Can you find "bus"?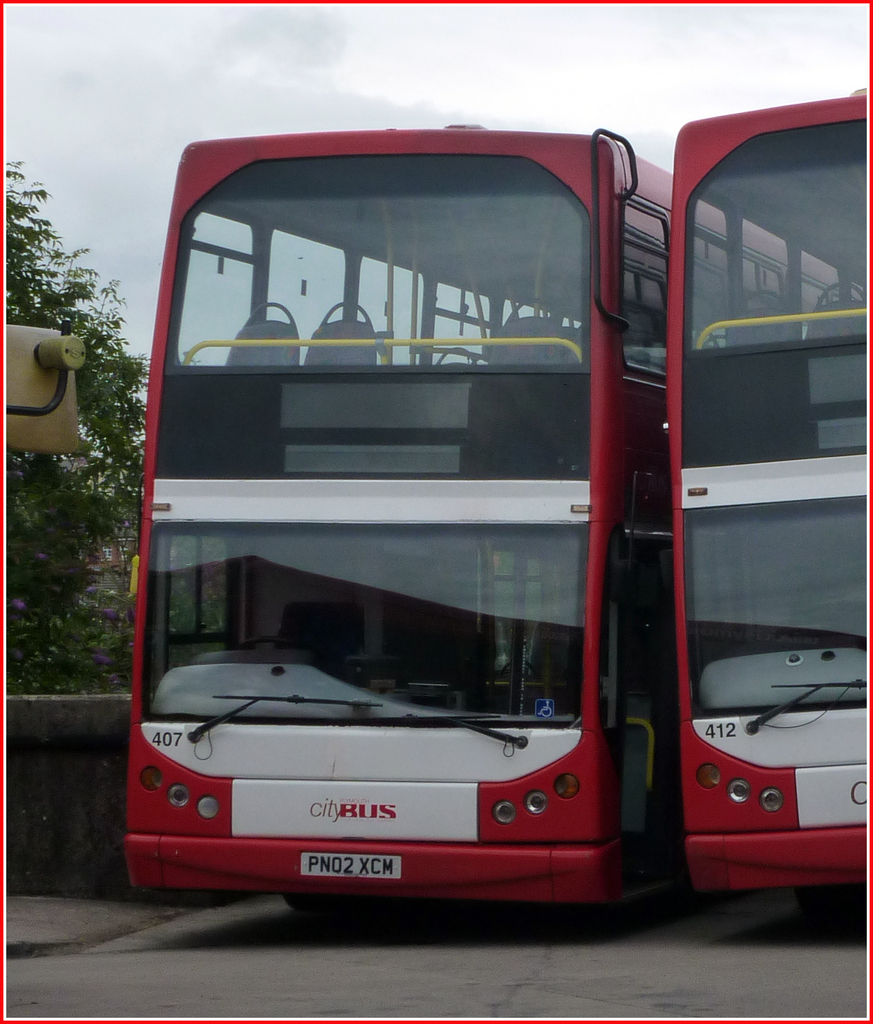
Yes, bounding box: x1=128, y1=127, x2=867, y2=914.
